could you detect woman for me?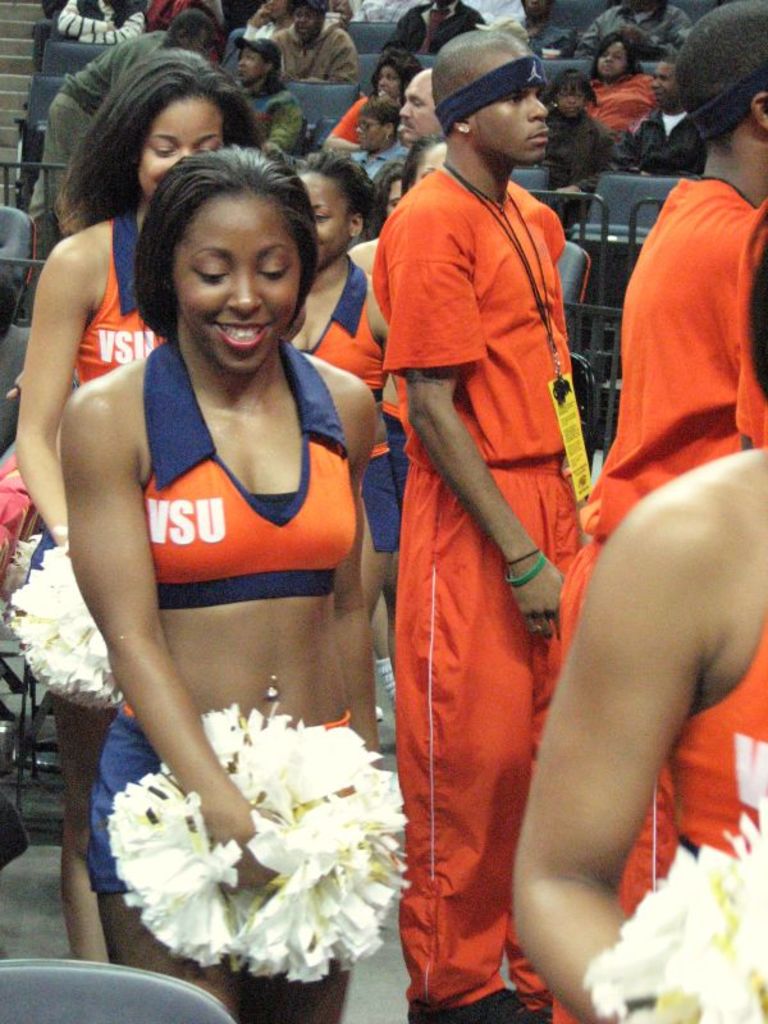
Detection result: select_region(544, 61, 622, 196).
